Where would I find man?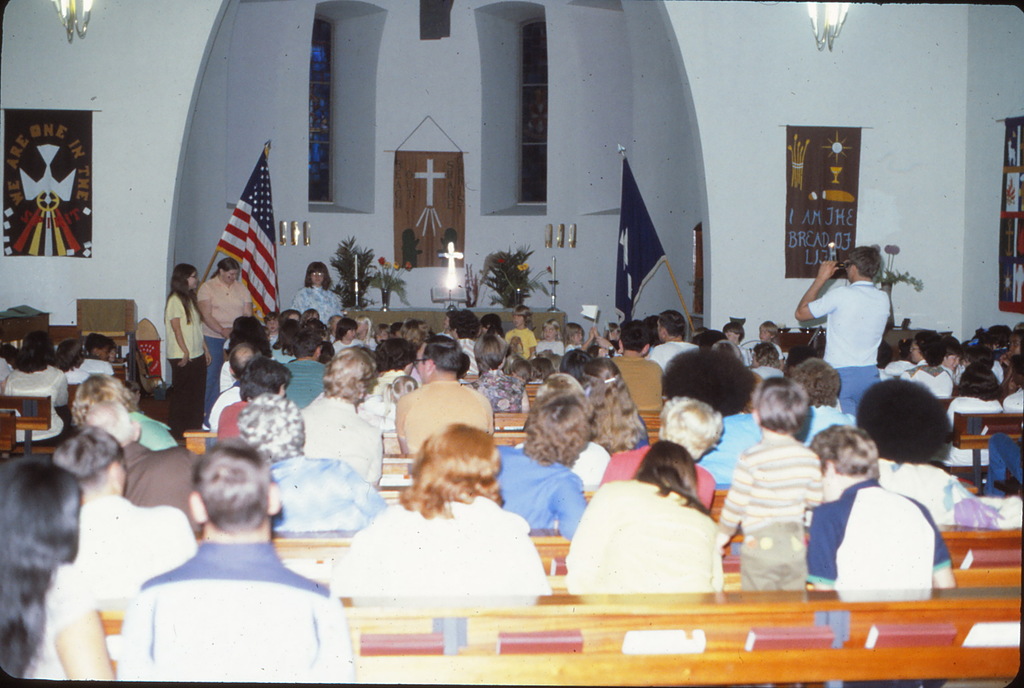
At locate(612, 319, 664, 411).
